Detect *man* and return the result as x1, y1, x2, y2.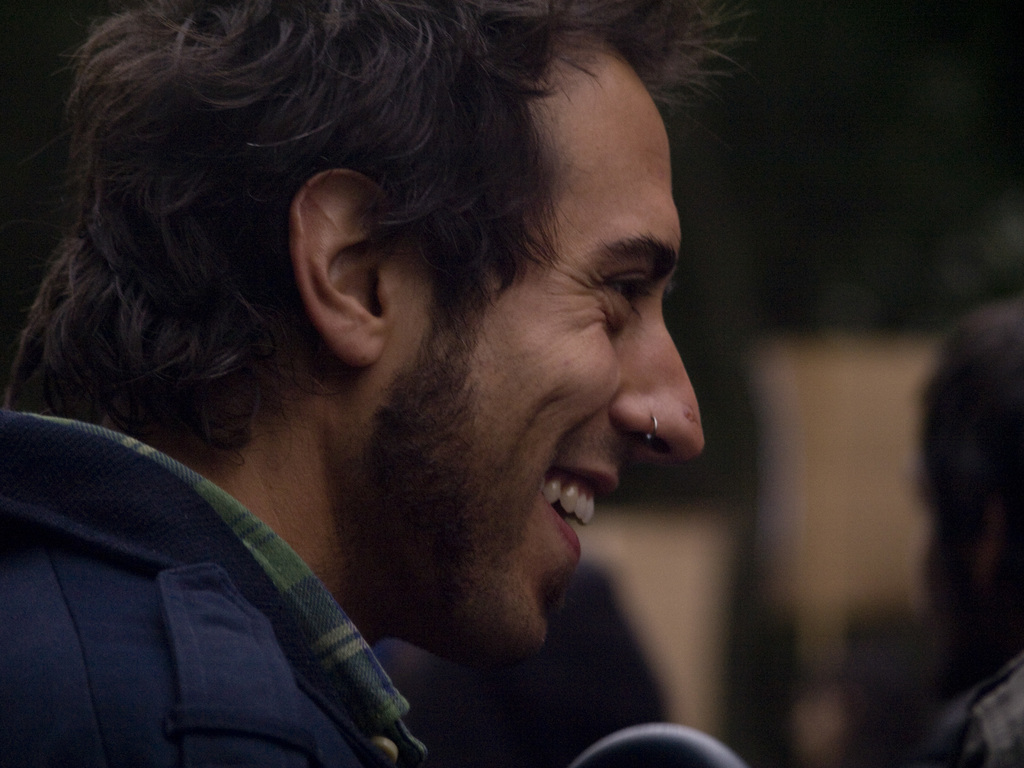
0, 0, 710, 767.
